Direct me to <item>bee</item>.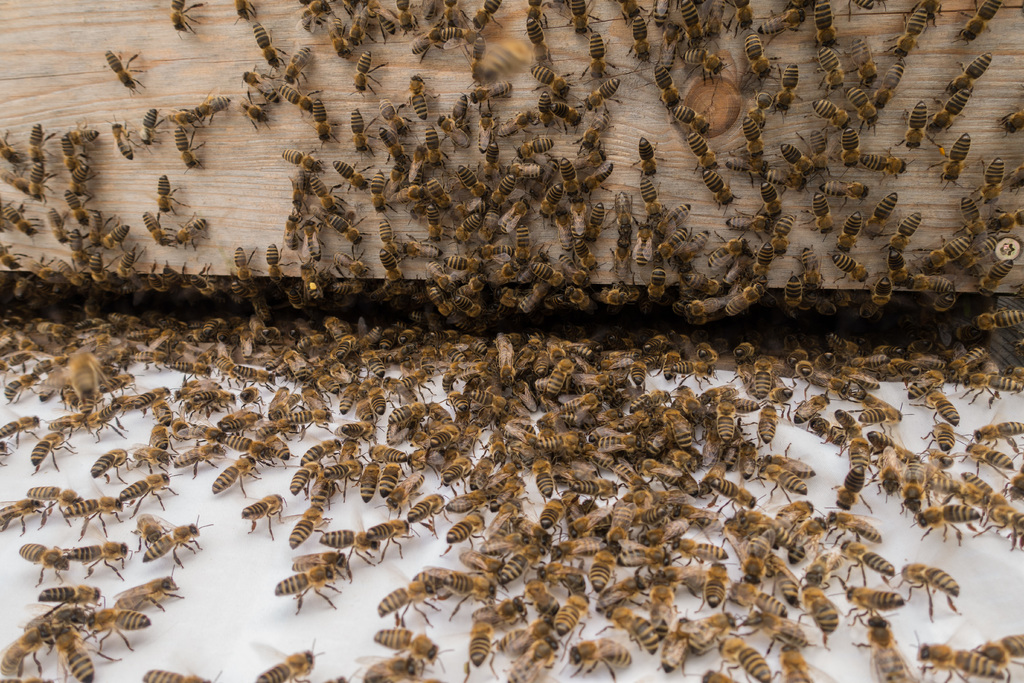
Direction: (x1=524, y1=0, x2=550, y2=33).
